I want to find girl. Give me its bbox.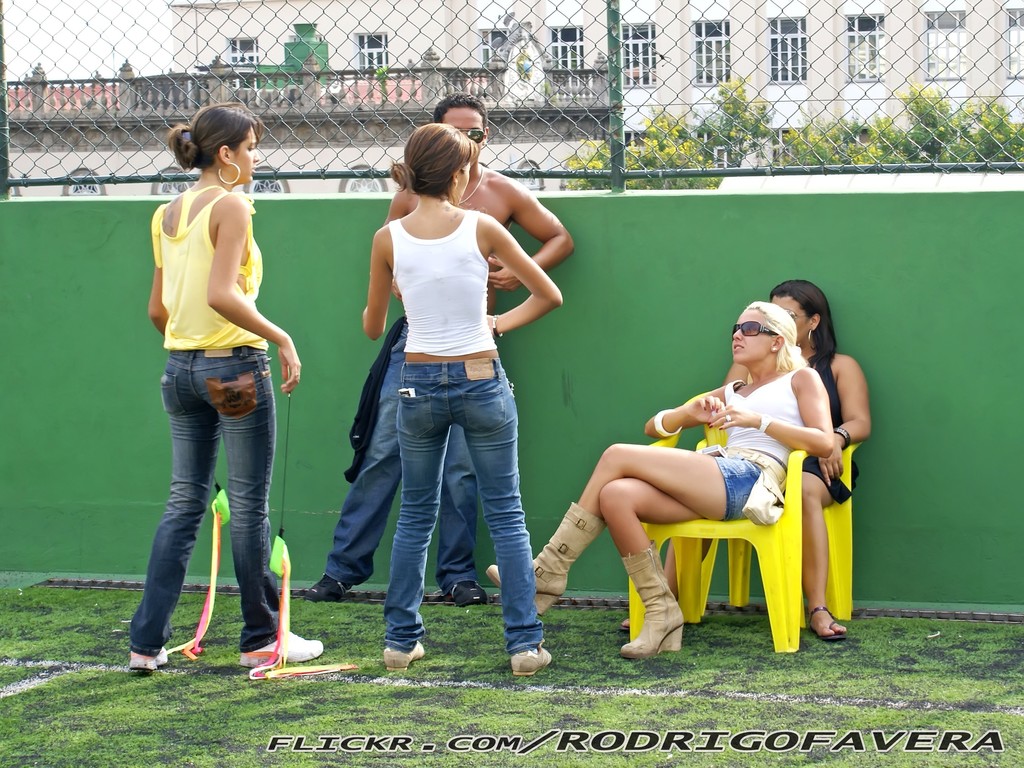
{"x1": 361, "y1": 120, "x2": 557, "y2": 675}.
